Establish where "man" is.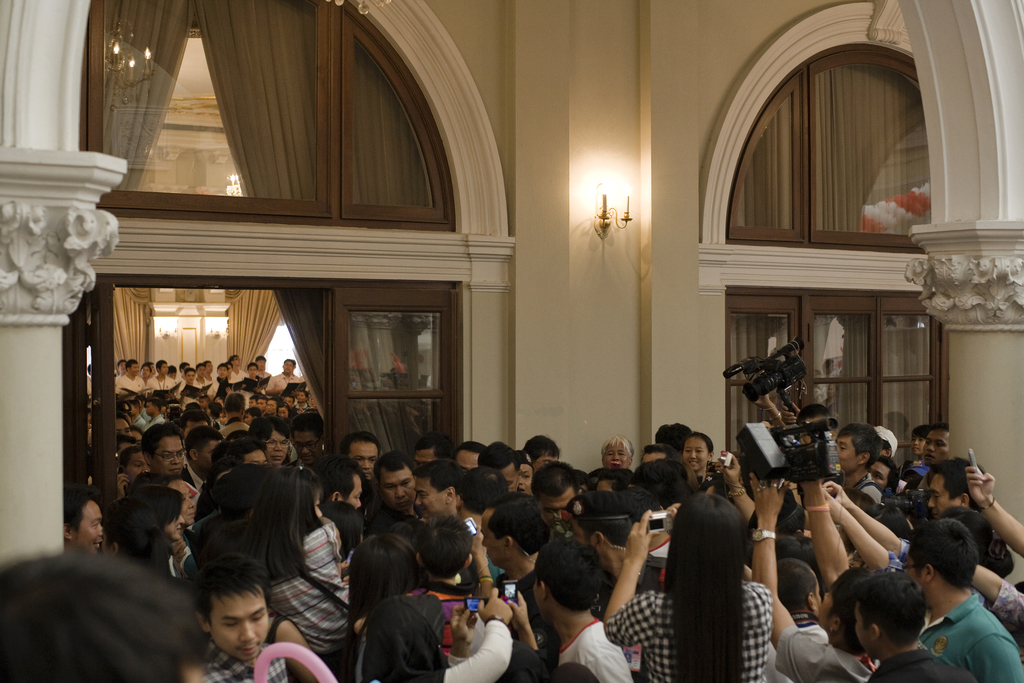
Established at crop(127, 400, 147, 432).
